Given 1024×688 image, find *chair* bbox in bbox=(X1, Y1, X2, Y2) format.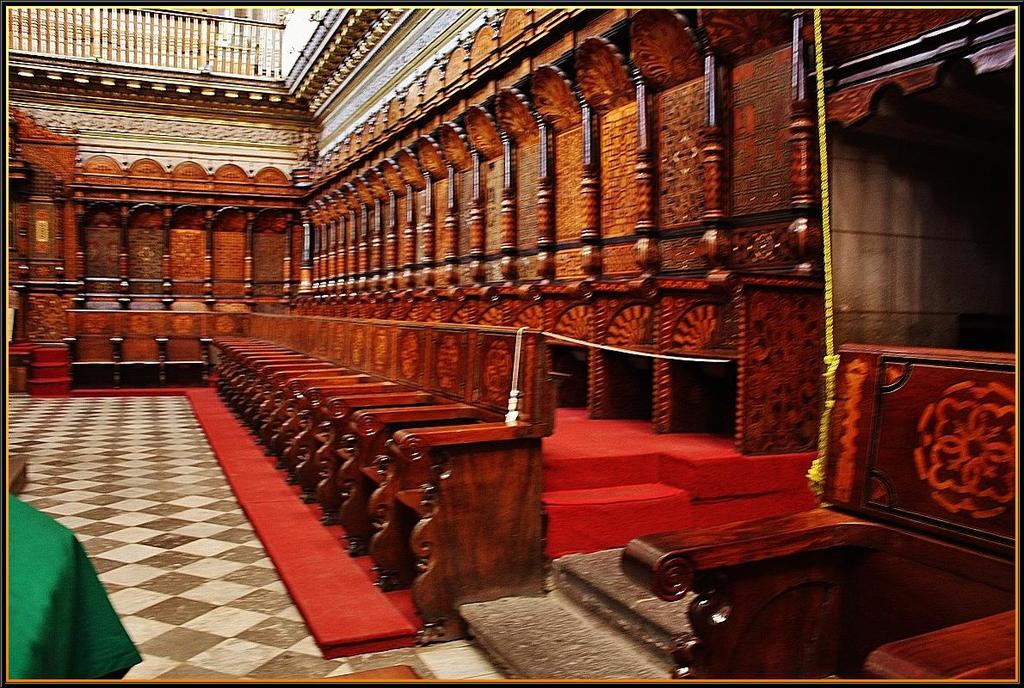
bbox=(621, 346, 1017, 687).
